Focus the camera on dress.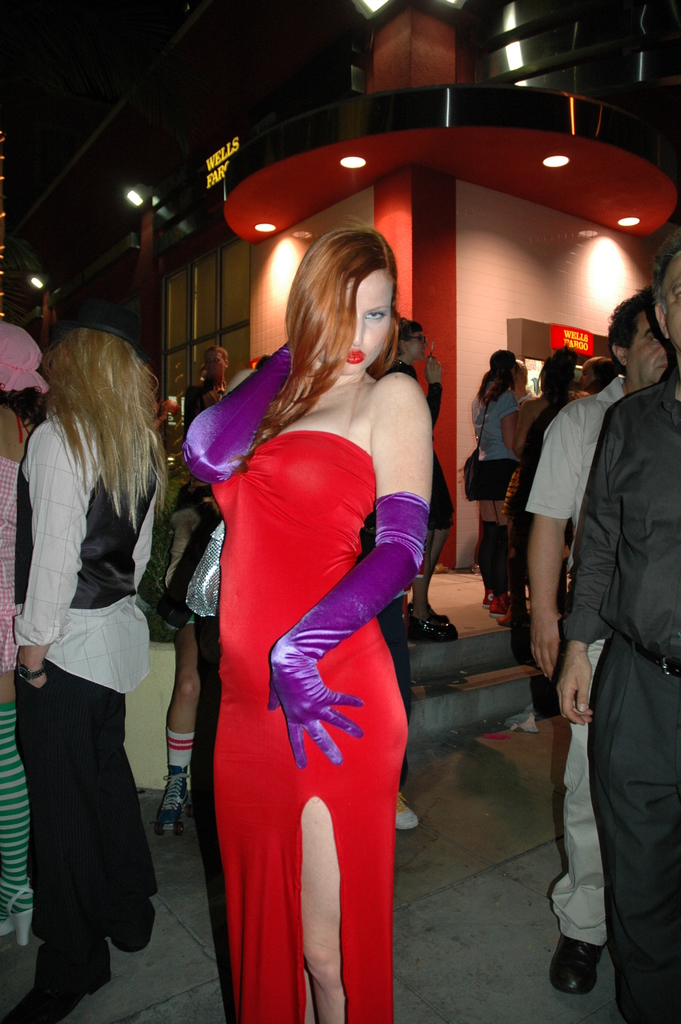
Focus region: select_region(208, 429, 406, 1023).
